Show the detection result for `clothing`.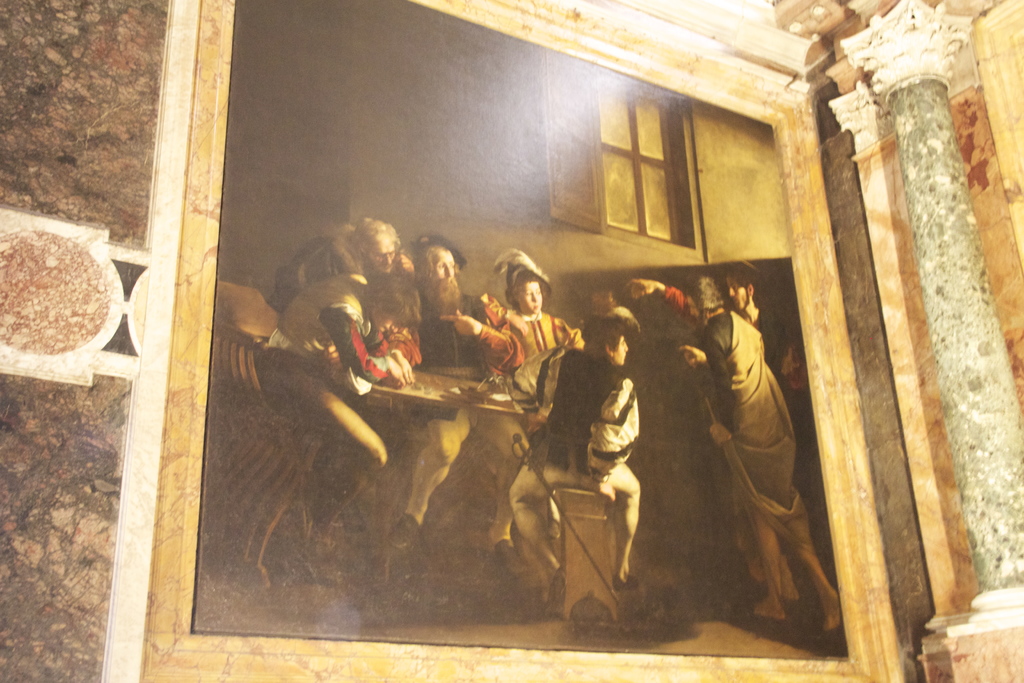
box=[457, 300, 561, 547].
